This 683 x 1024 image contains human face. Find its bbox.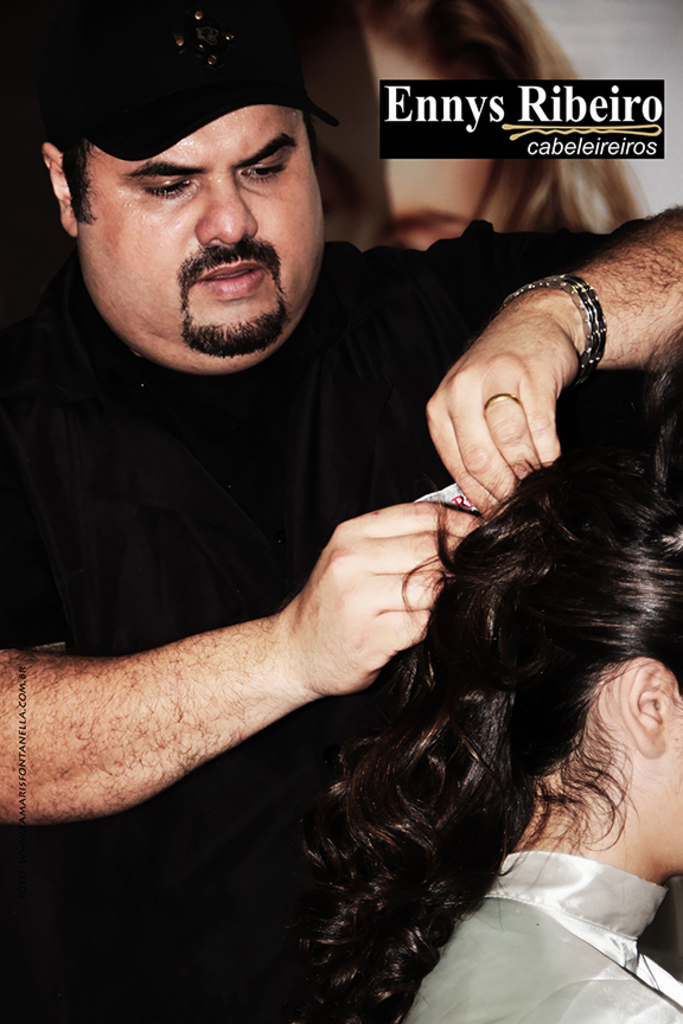
<region>368, 43, 494, 248</region>.
